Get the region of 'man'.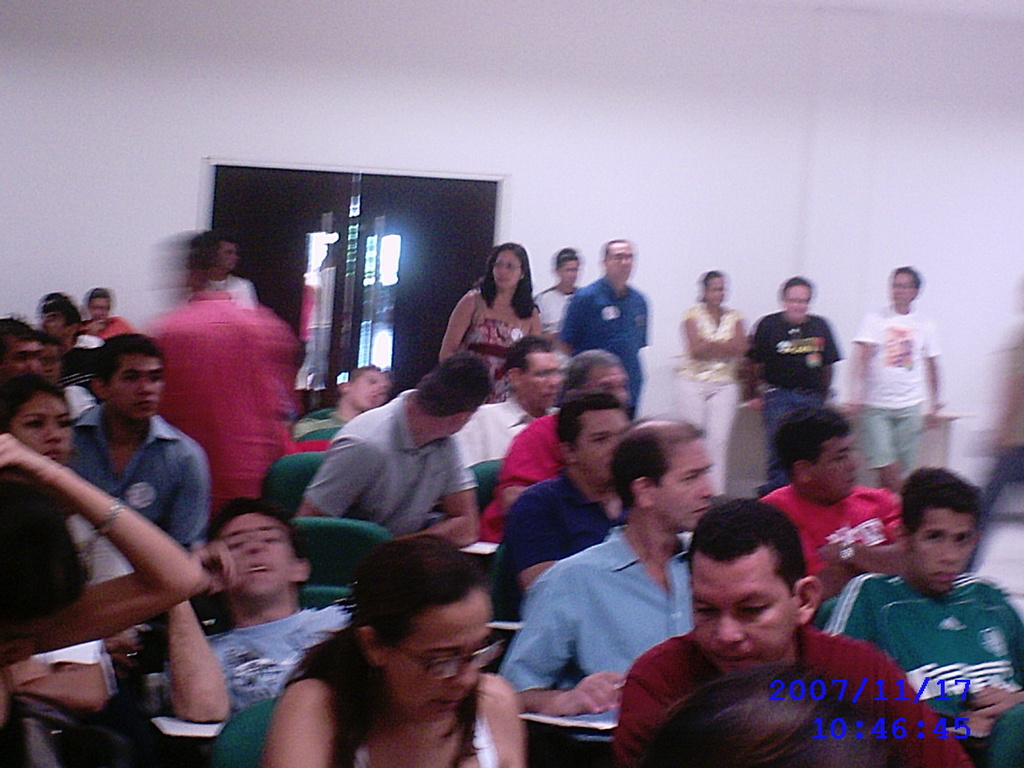
[132,497,350,738].
